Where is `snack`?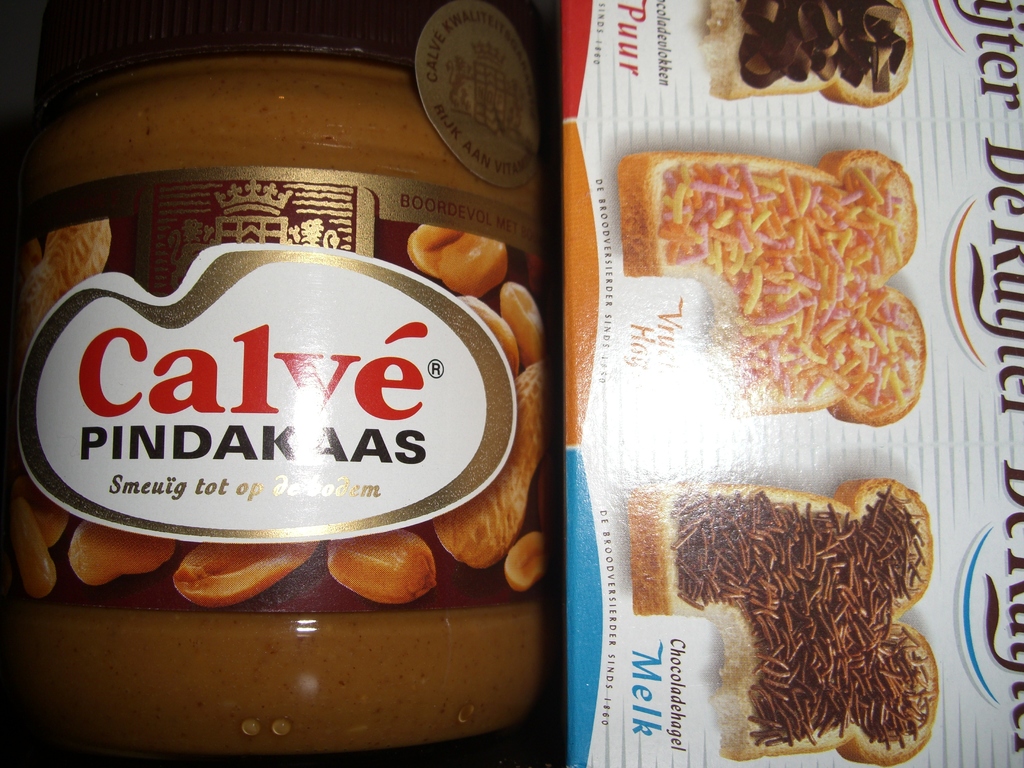
{"x1": 609, "y1": 148, "x2": 925, "y2": 429}.
